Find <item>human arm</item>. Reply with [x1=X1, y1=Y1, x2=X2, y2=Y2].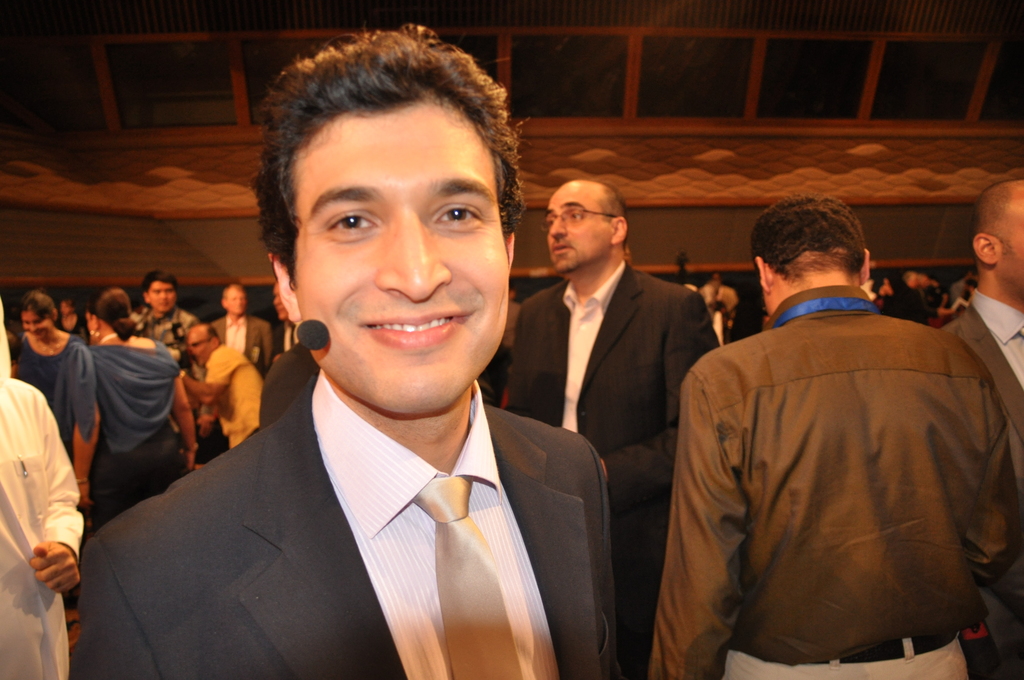
[x1=205, y1=316, x2=219, y2=344].
